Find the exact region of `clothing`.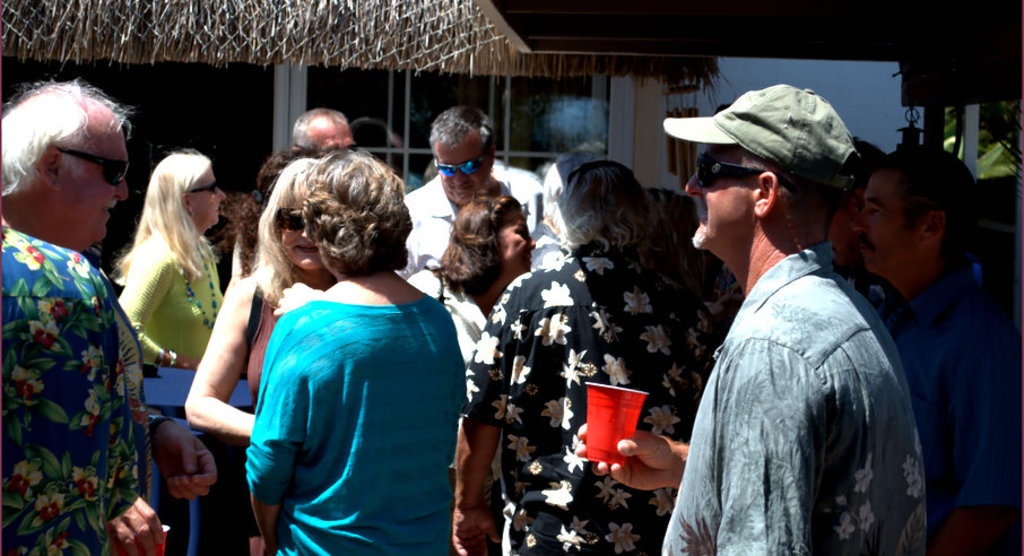
Exact region: bbox=(231, 303, 466, 550).
